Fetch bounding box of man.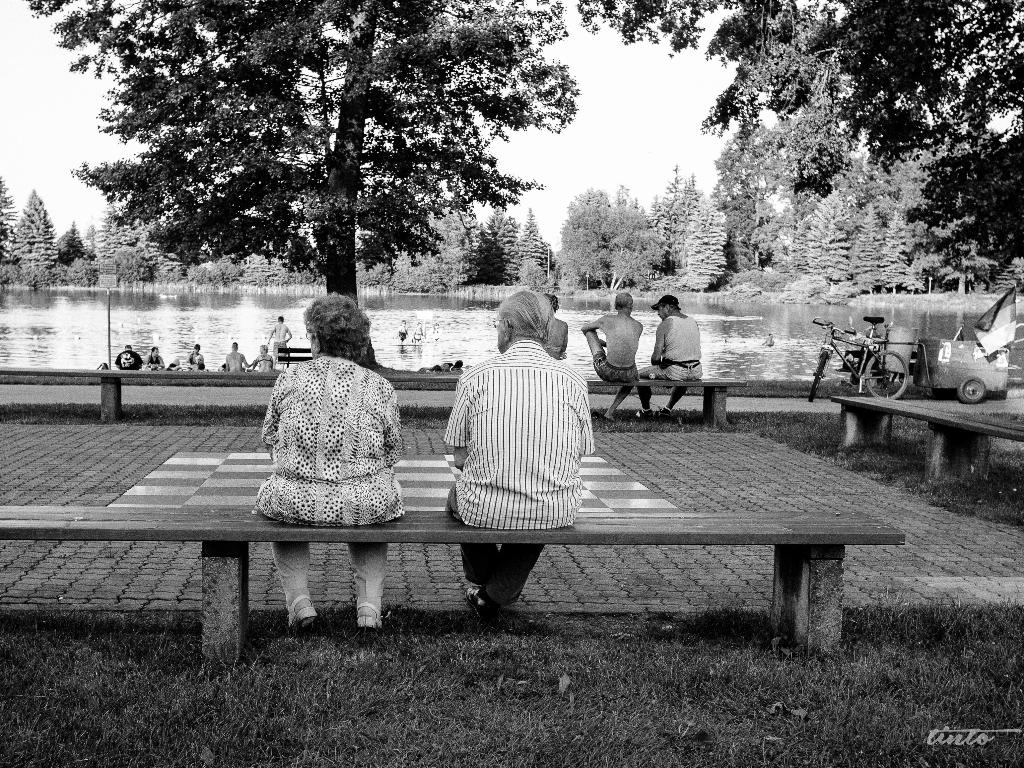
Bbox: (268, 313, 291, 362).
